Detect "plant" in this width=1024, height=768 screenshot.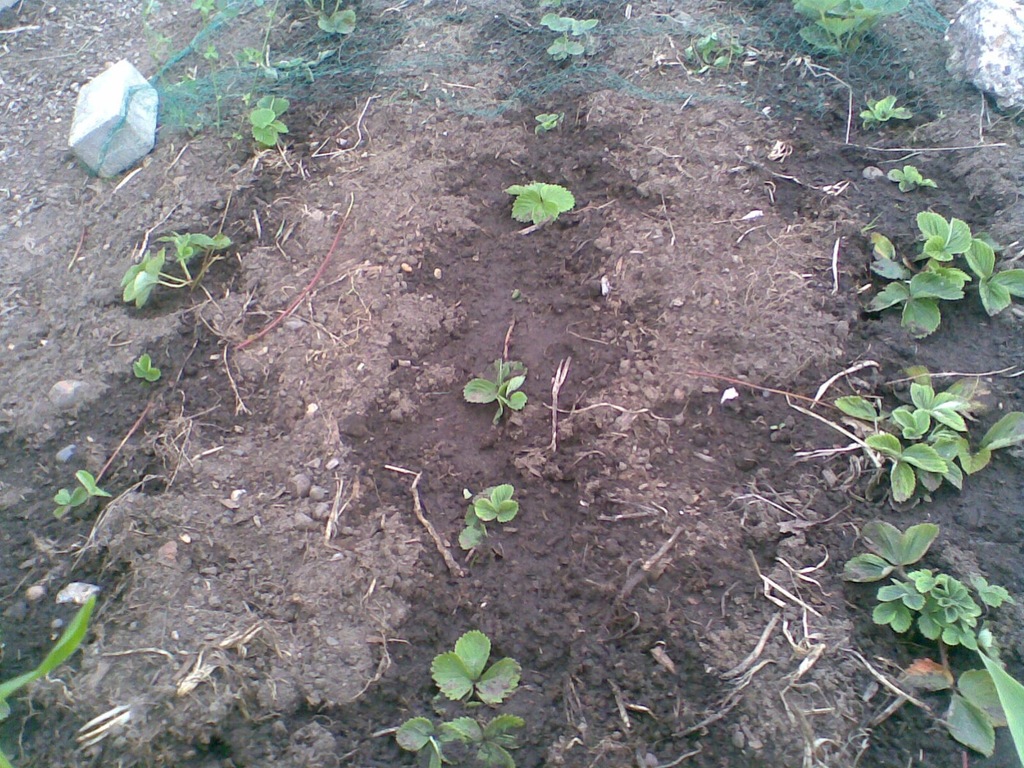
Detection: rect(535, 12, 599, 60).
